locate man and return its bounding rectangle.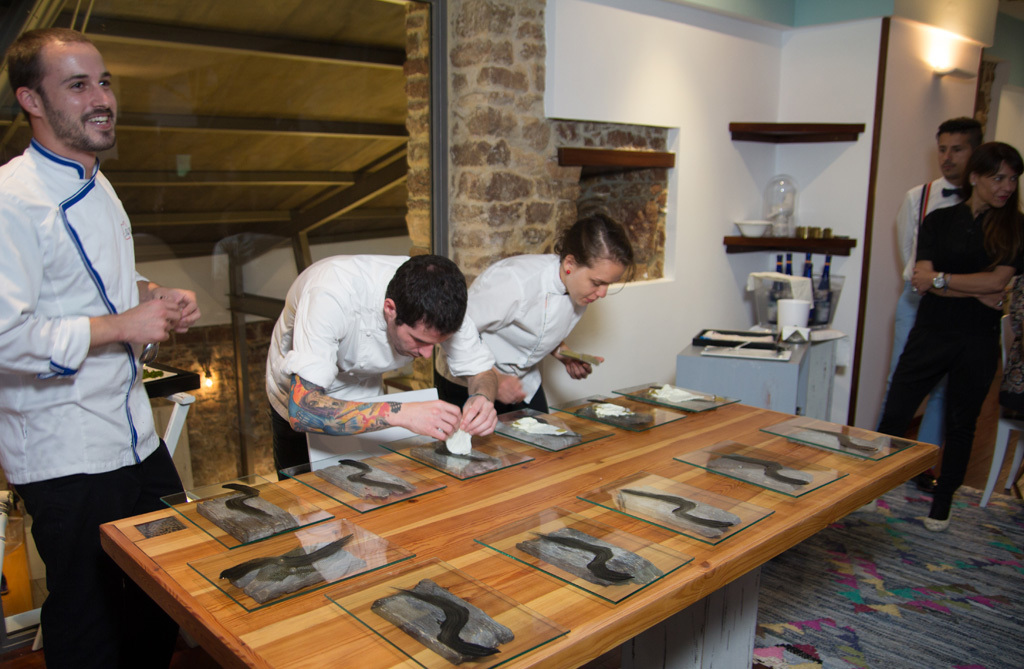
893/116/980/483.
